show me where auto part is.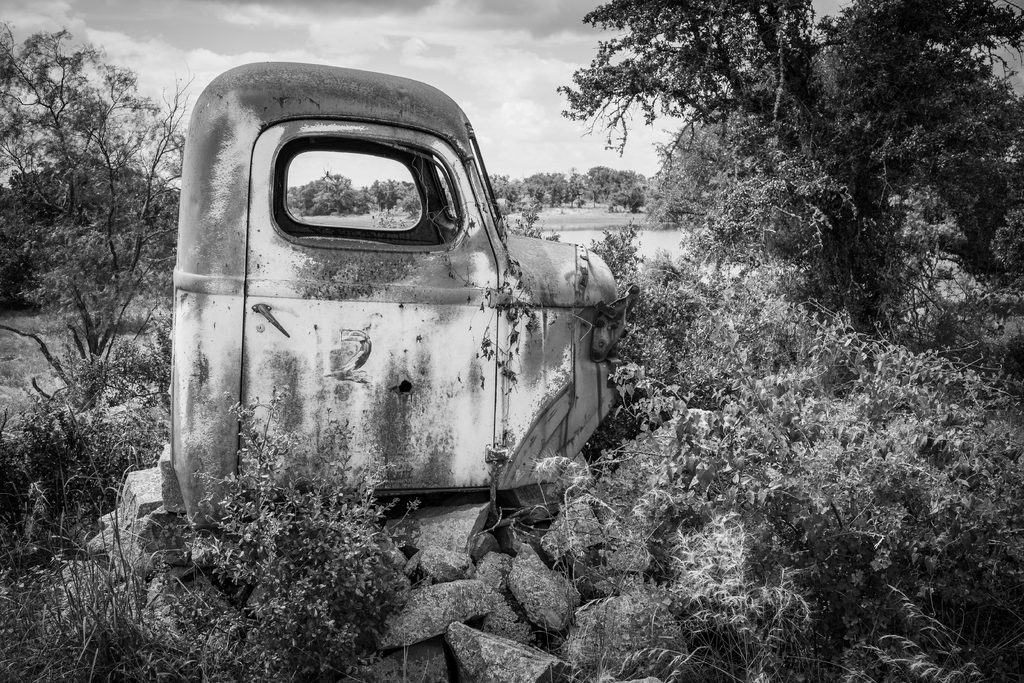
auto part is at [267,133,470,250].
